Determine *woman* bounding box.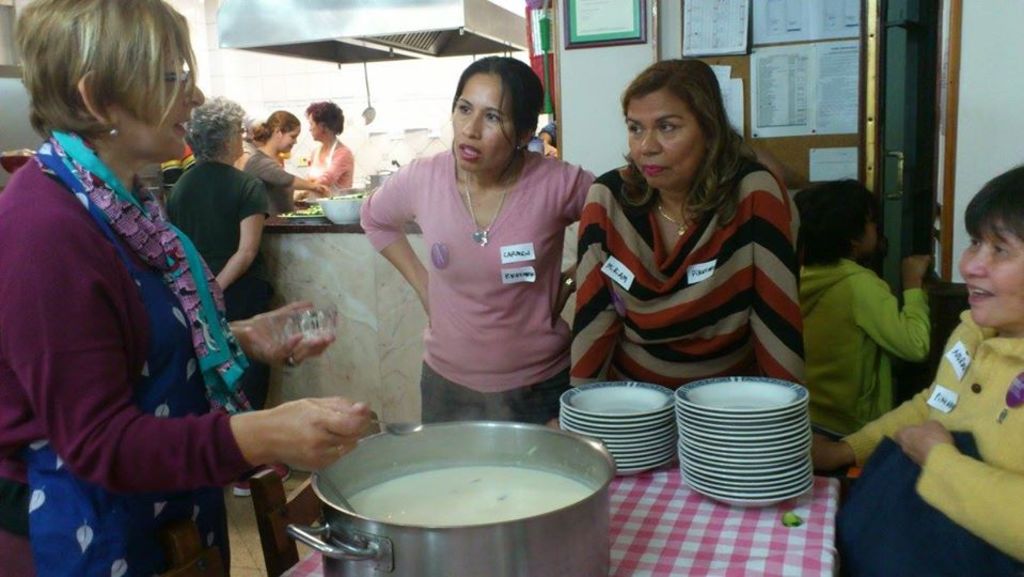
Determined: bbox=[360, 59, 615, 431].
